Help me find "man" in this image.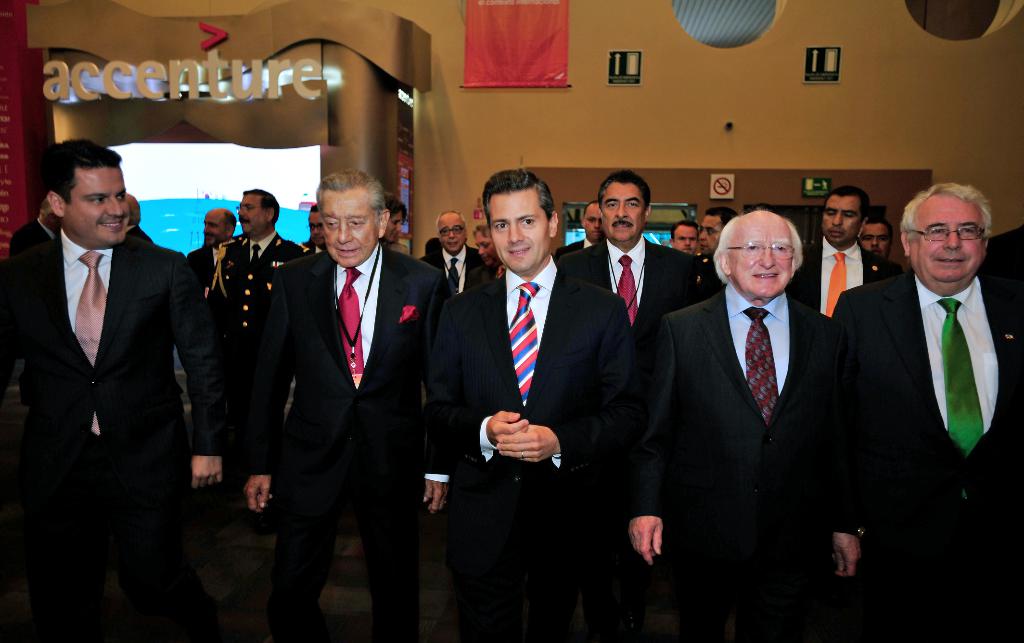
Found it: locate(424, 210, 490, 300).
